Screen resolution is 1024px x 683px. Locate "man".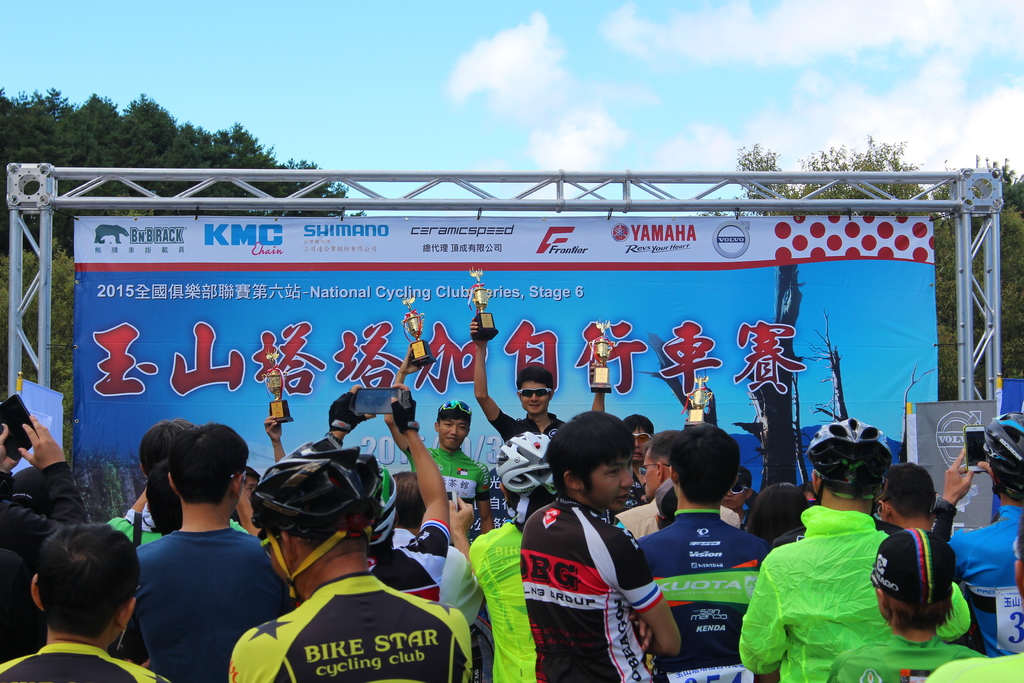
<box>520,410,680,682</box>.
